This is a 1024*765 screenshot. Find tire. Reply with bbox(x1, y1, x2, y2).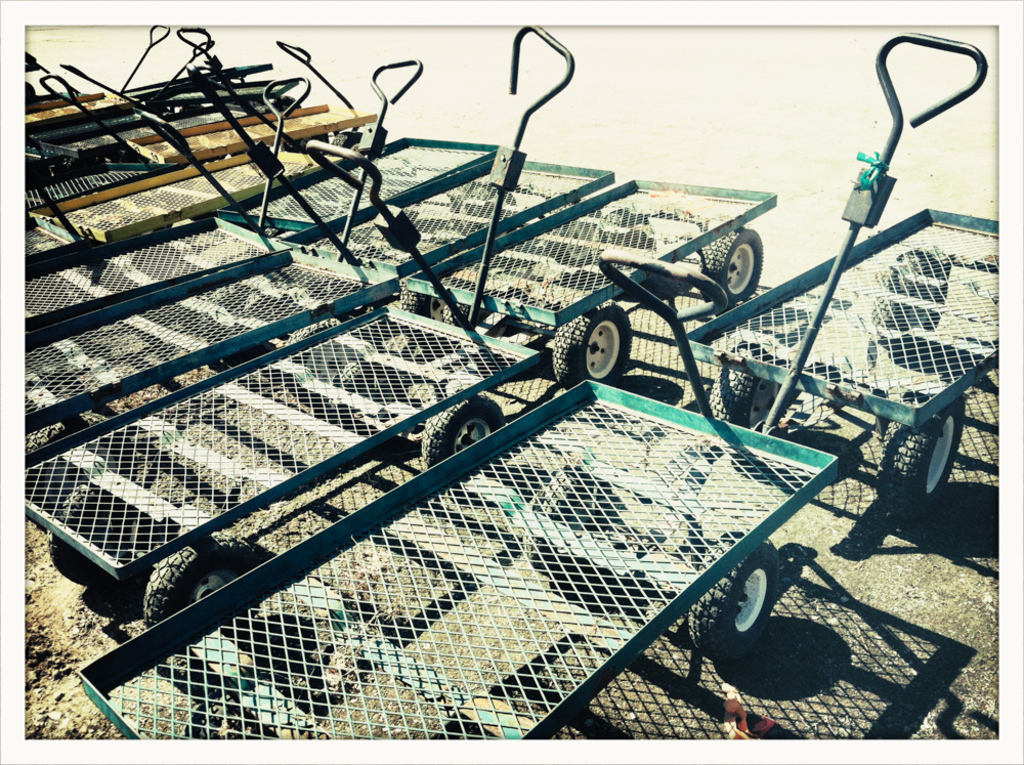
bbox(203, 278, 268, 380).
